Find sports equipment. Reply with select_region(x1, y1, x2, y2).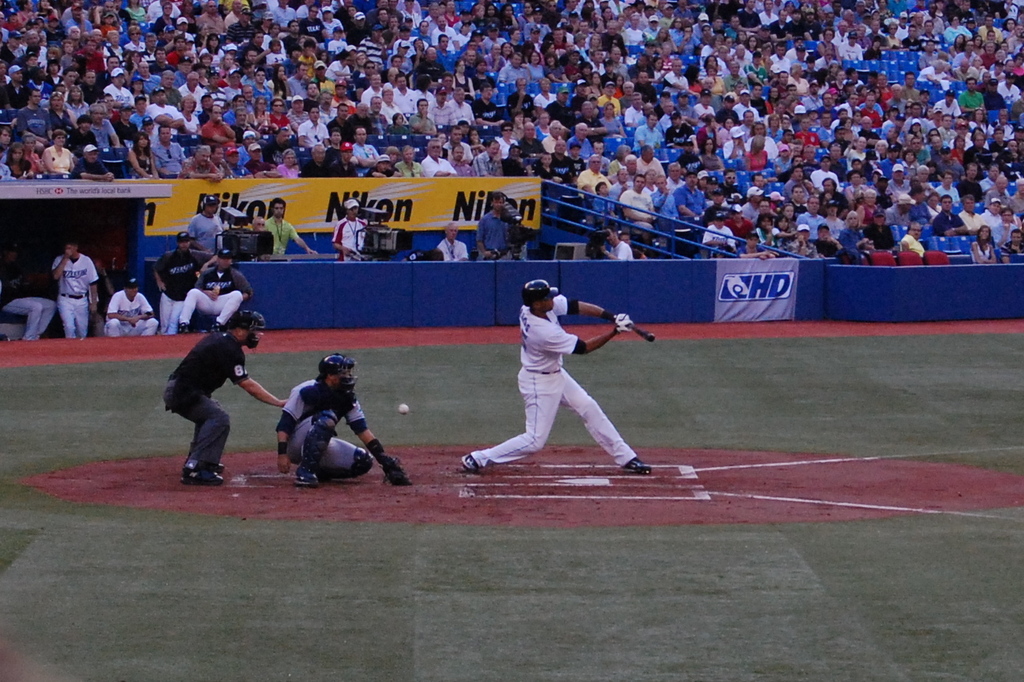
select_region(462, 453, 478, 474).
